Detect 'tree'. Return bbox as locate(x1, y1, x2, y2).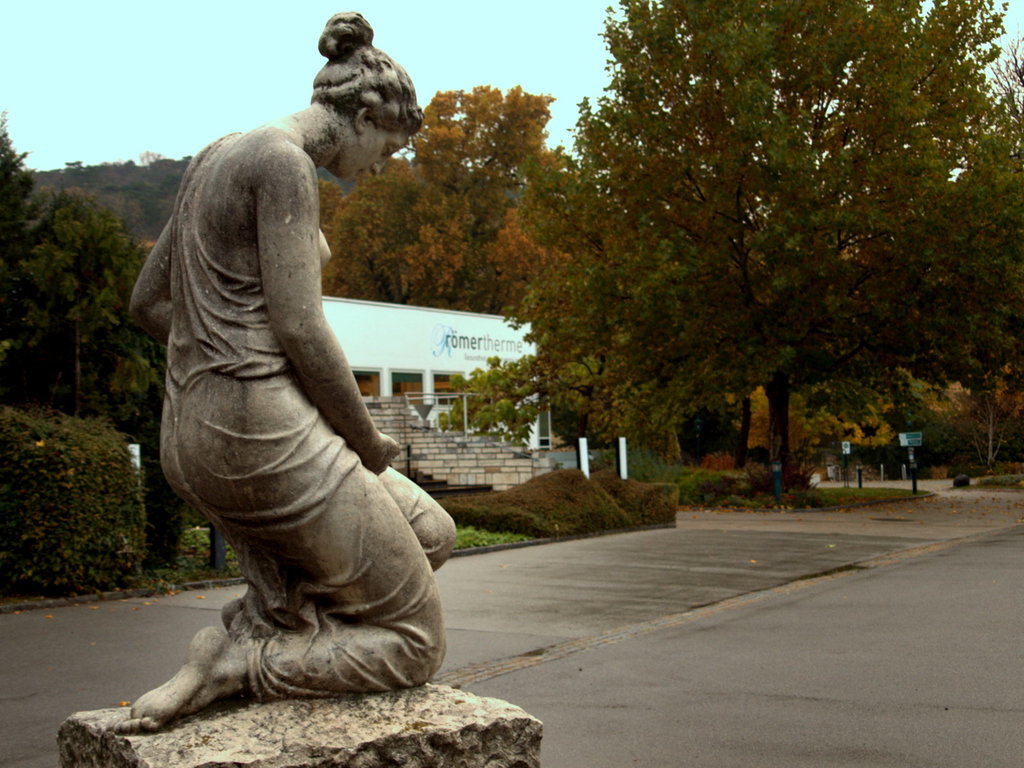
locate(620, 21, 981, 516).
